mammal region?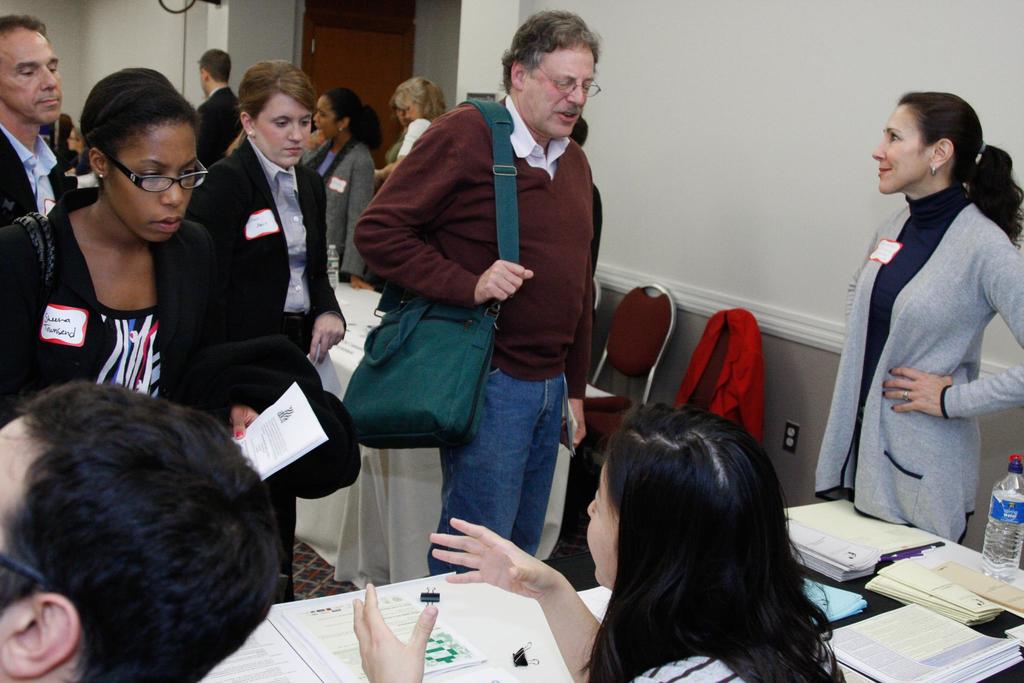
[190,47,249,168]
